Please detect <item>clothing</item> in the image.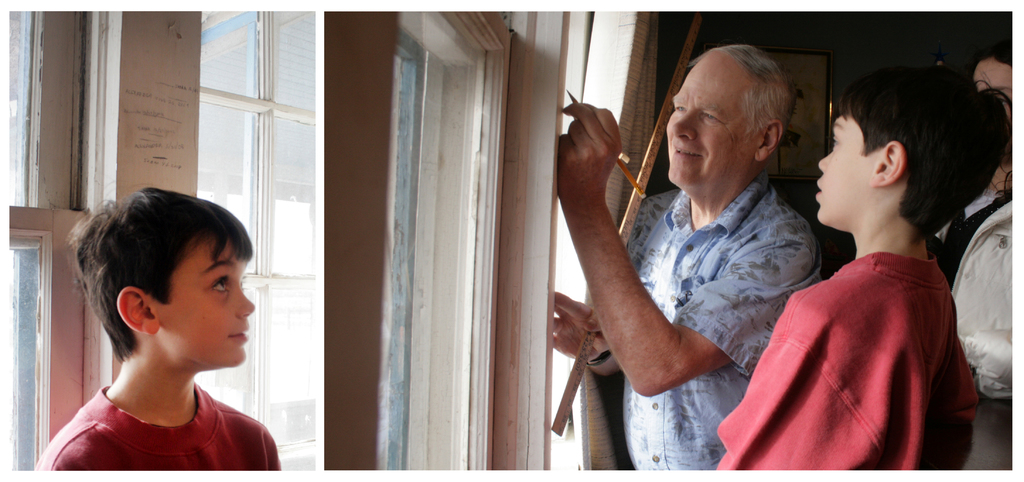
(x1=928, y1=189, x2=1012, y2=288).
